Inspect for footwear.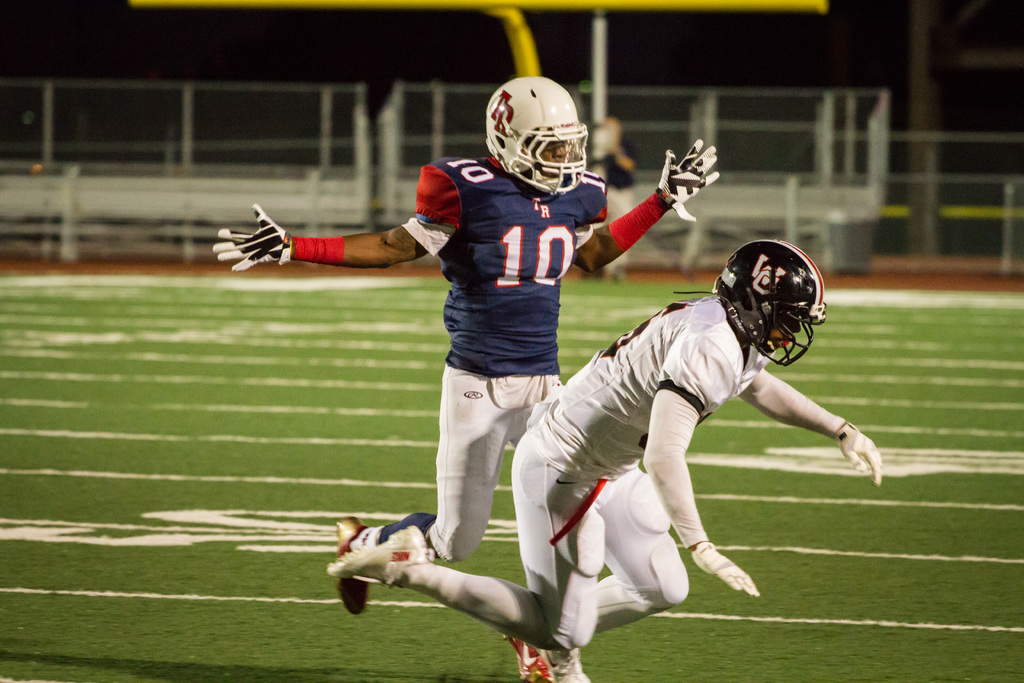
Inspection: l=329, t=525, r=433, b=585.
